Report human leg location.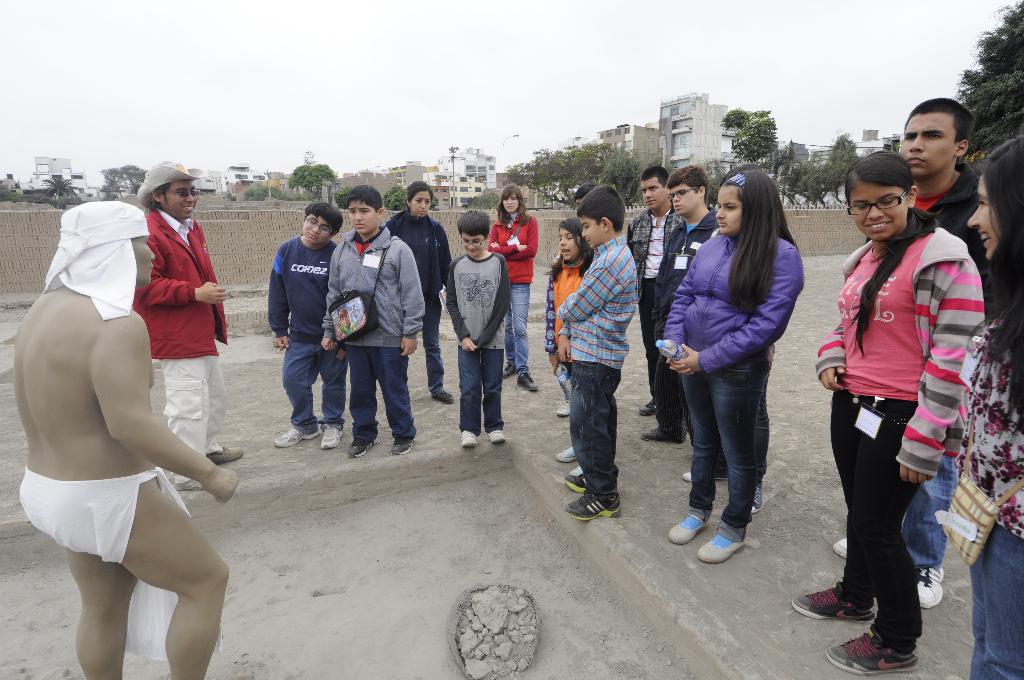
Report: (left=824, top=407, right=921, bottom=676).
